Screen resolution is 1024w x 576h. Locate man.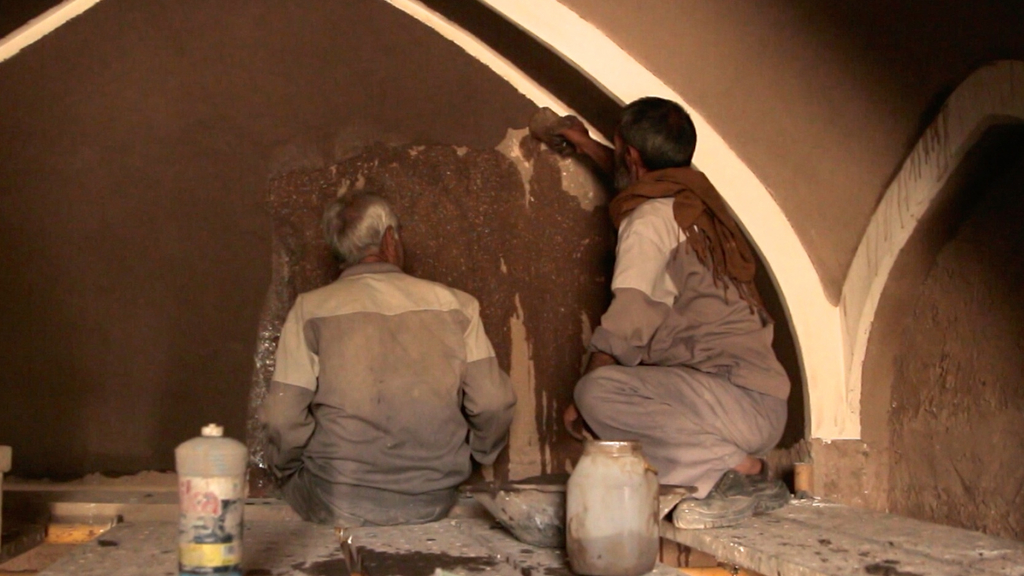
region(538, 102, 791, 528).
